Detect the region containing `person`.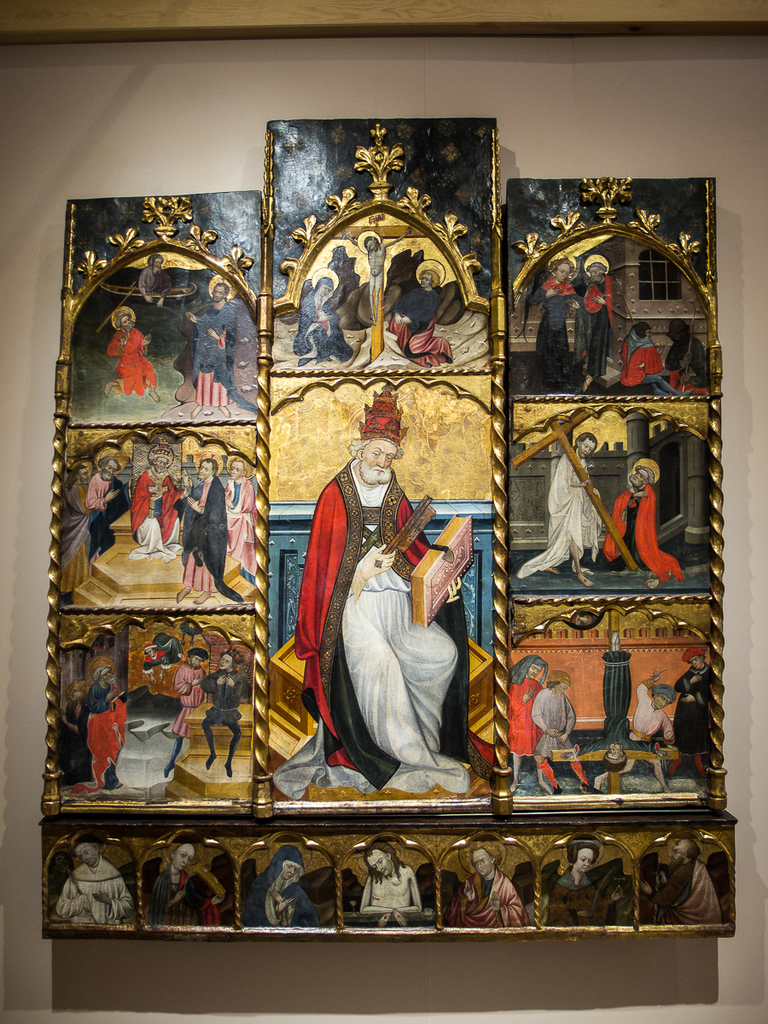
{"left": 172, "top": 451, "right": 225, "bottom": 603}.
